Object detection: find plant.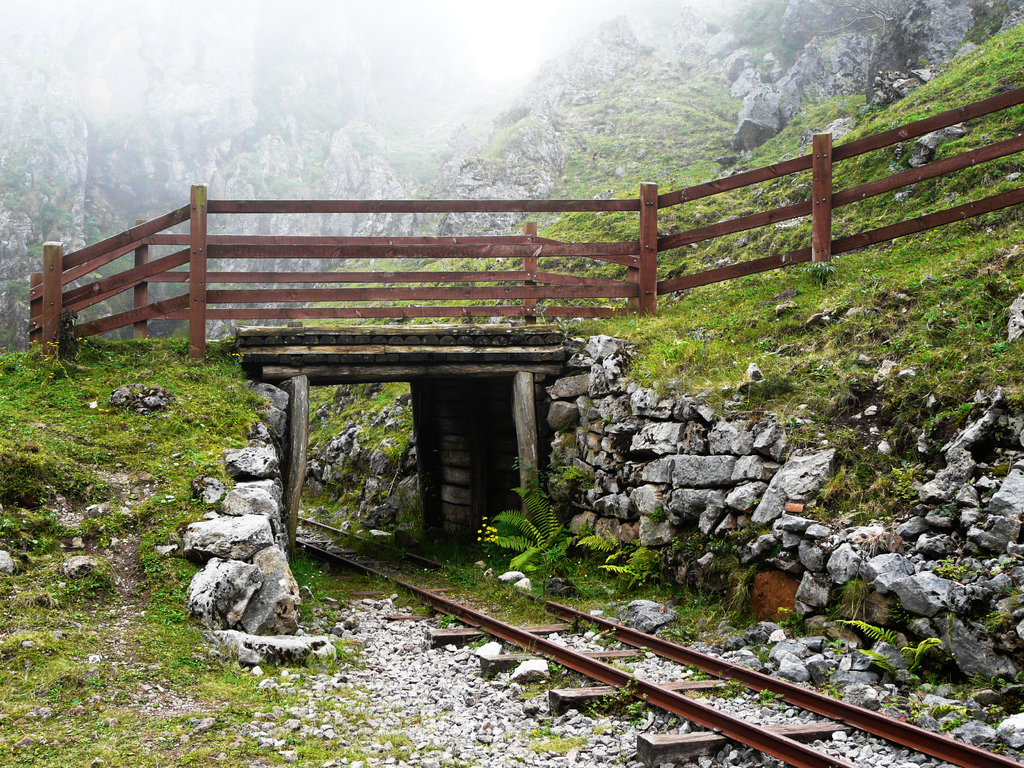
{"x1": 842, "y1": 550, "x2": 872, "y2": 628}.
